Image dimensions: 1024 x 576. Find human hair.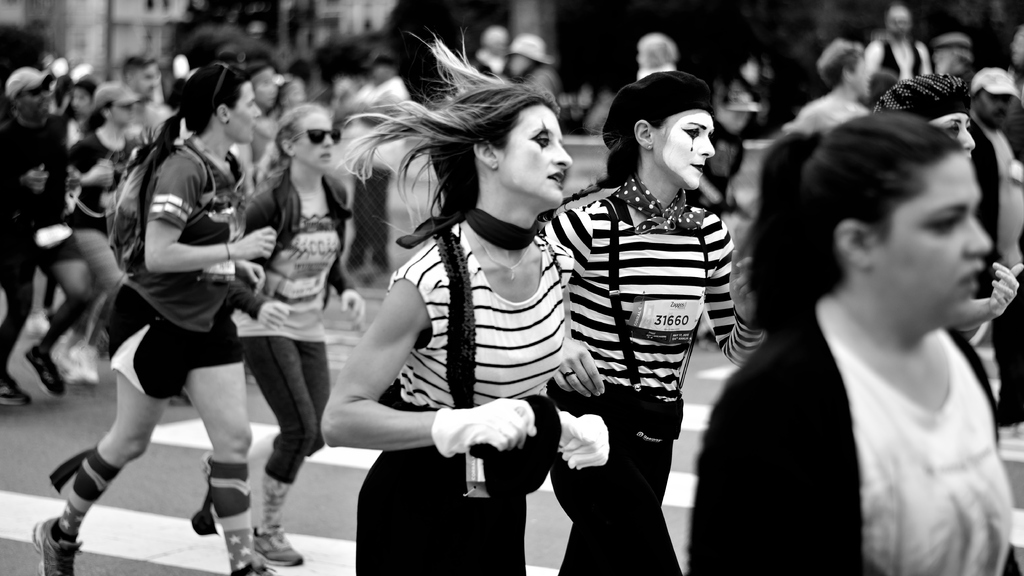
<bbox>385, 55, 578, 257</bbox>.
